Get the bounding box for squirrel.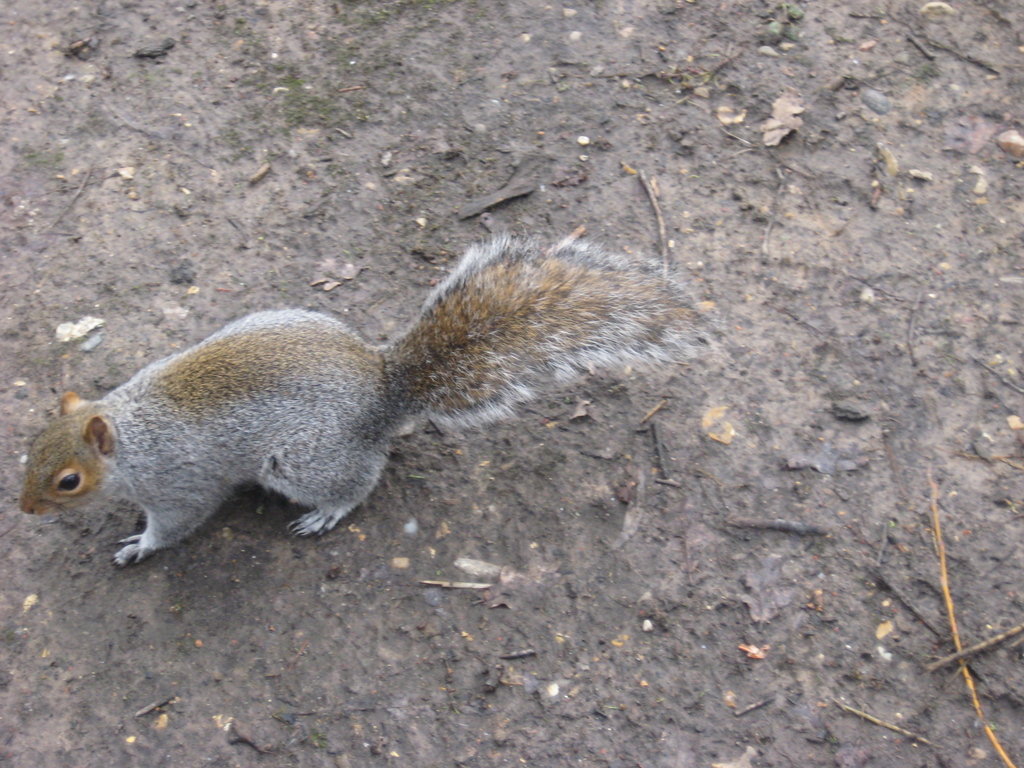
detection(17, 239, 712, 569).
